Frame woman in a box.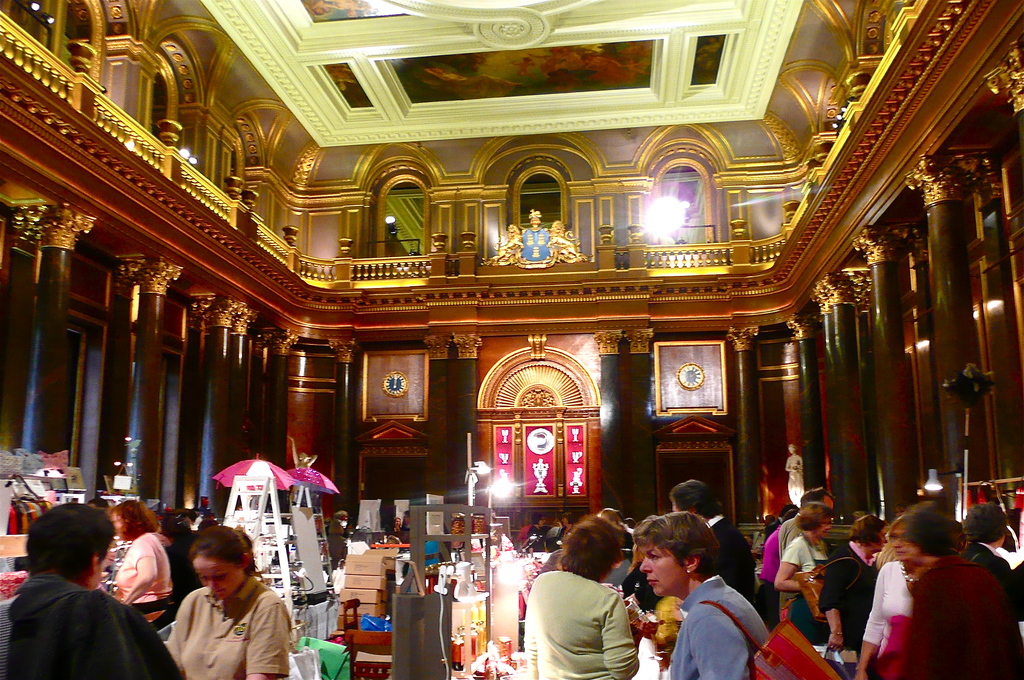
816,509,886,657.
